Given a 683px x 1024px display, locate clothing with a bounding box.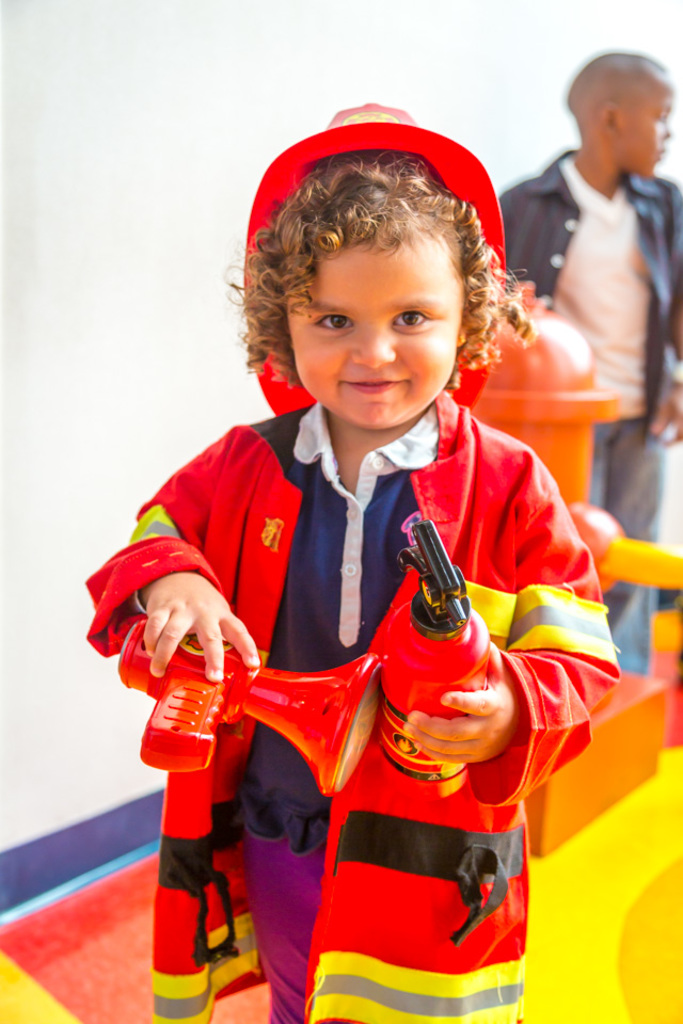
Located: l=568, t=397, r=673, b=685.
